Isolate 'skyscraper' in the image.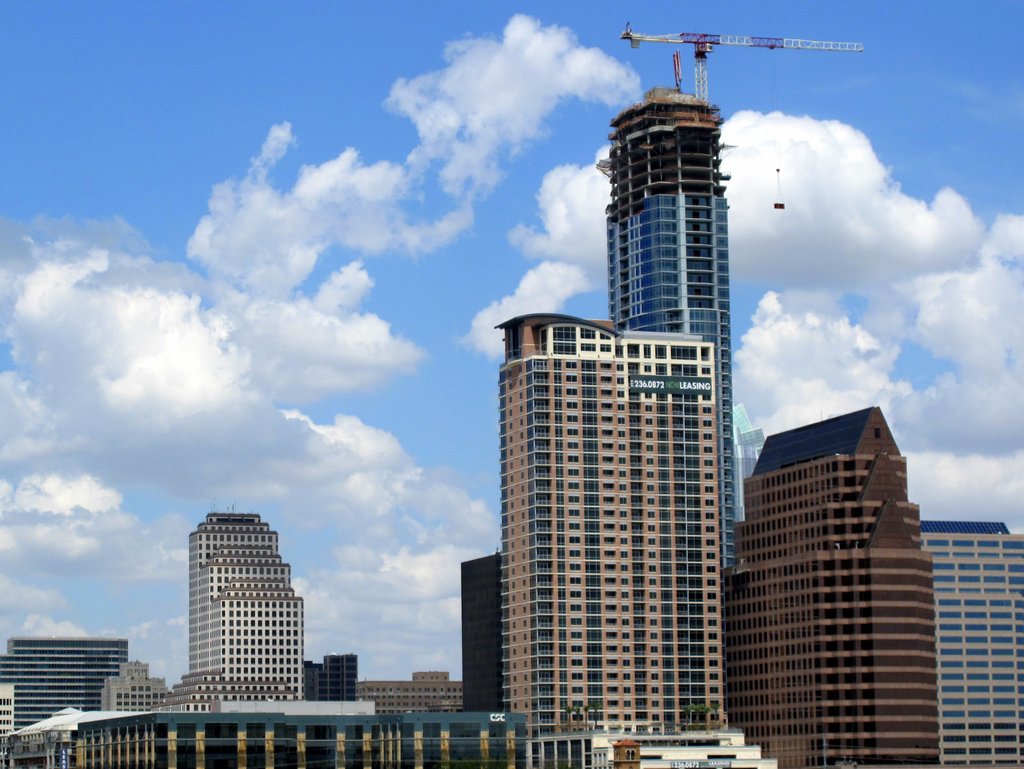
Isolated region: [x1=587, y1=73, x2=746, y2=576].
